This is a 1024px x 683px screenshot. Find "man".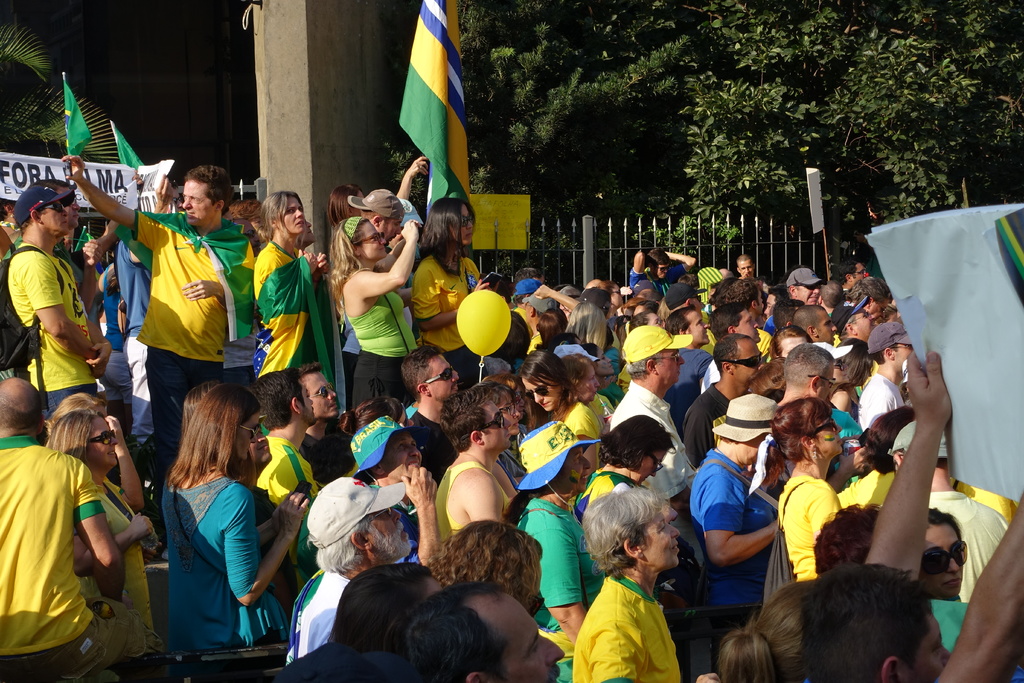
Bounding box: <bbox>860, 325, 913, 429</bbox>.
